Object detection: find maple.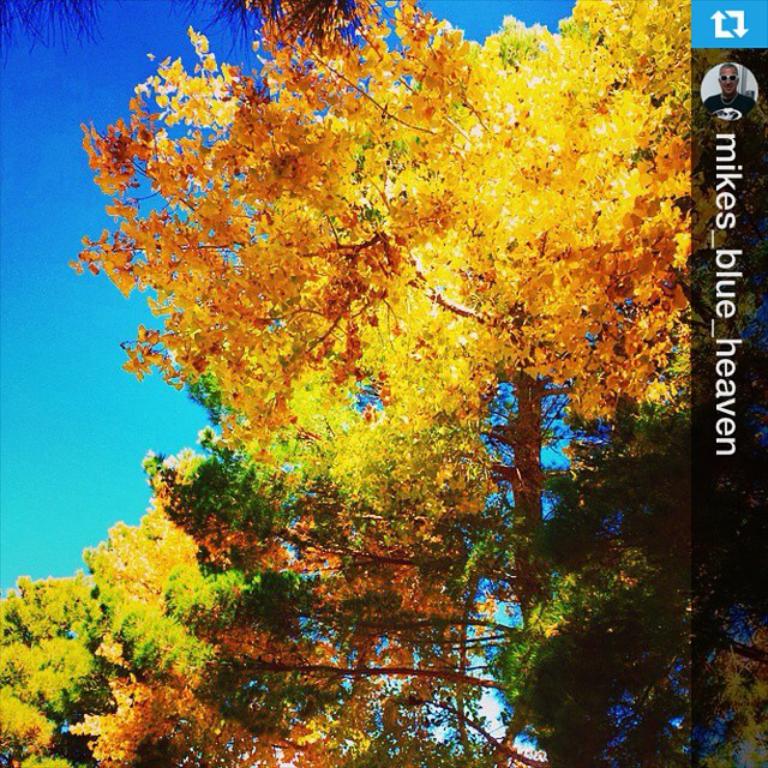
0,0,764,767.
